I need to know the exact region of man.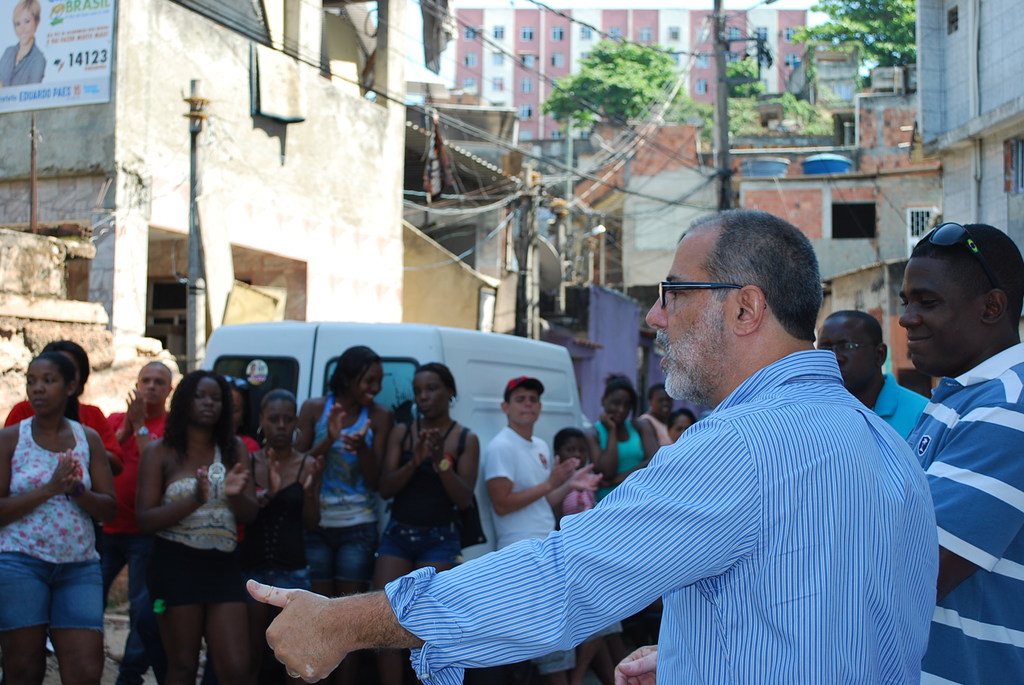
Region: box=[477, 372, 600, 683].
